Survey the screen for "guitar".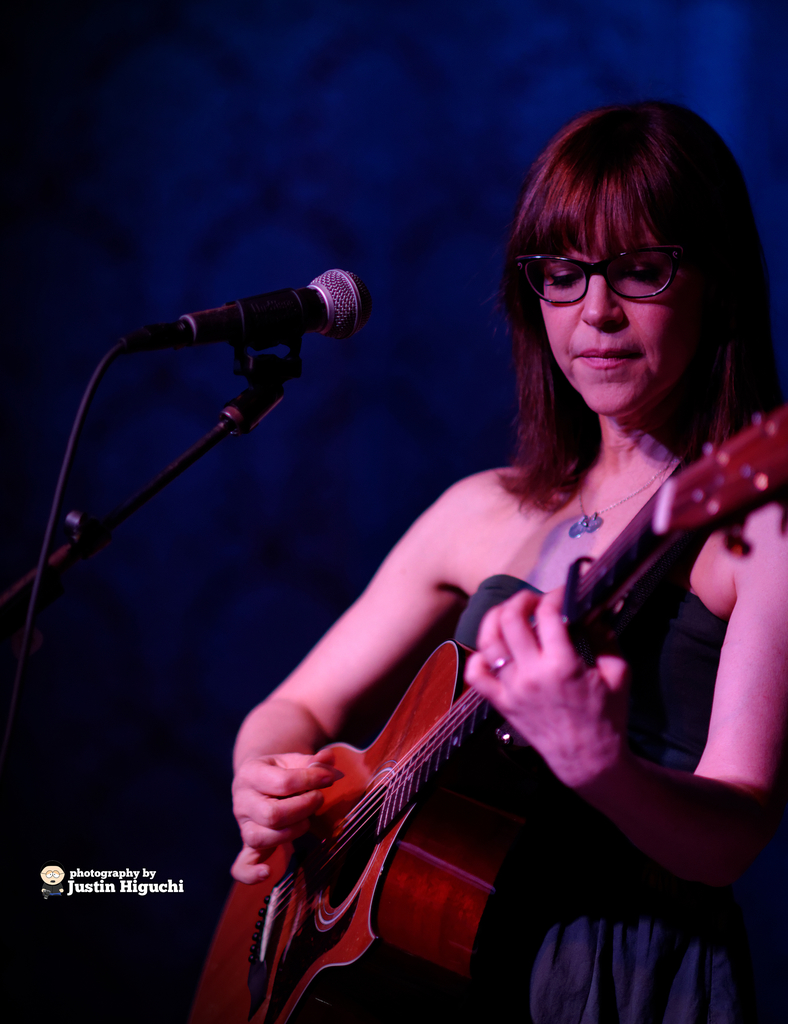
Survey found: <region>188, 401, 787, 1023</region>.
